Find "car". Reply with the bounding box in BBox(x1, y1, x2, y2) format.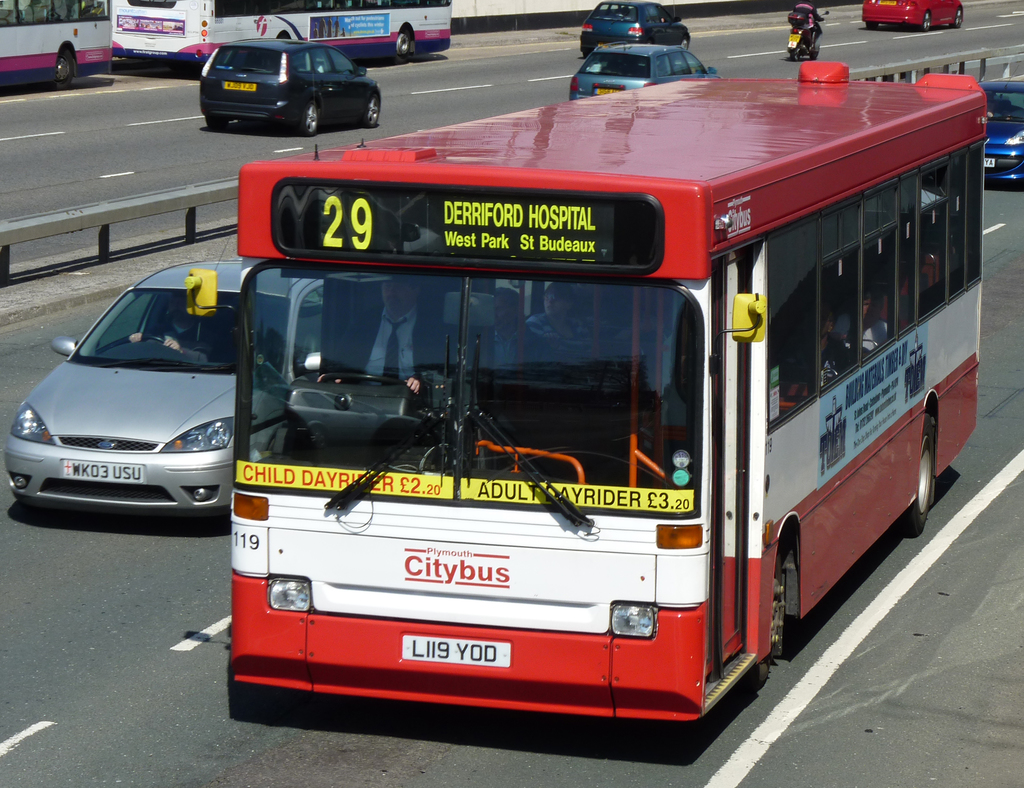
BBox(198, 35, 383, 139).
